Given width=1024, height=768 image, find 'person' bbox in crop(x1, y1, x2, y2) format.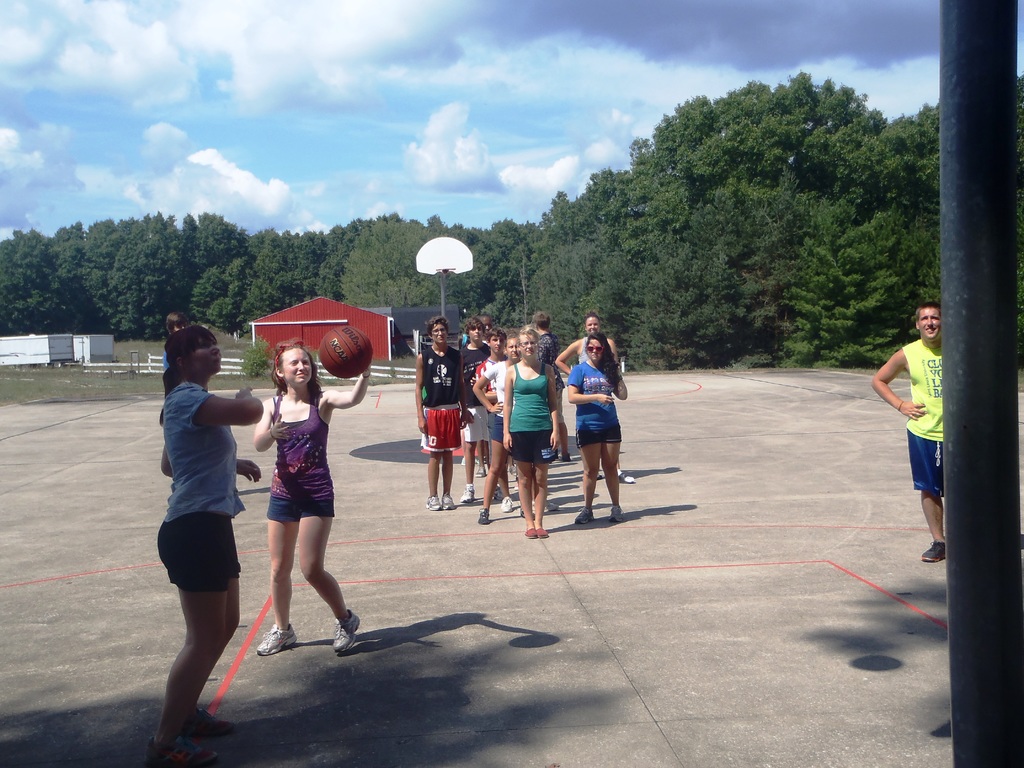
crop(504, 333, 566, 538).
